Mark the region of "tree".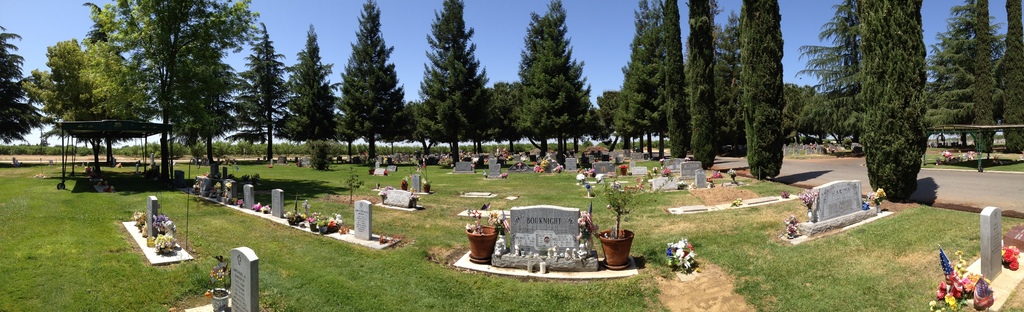
Region: 717:0:798:182.
